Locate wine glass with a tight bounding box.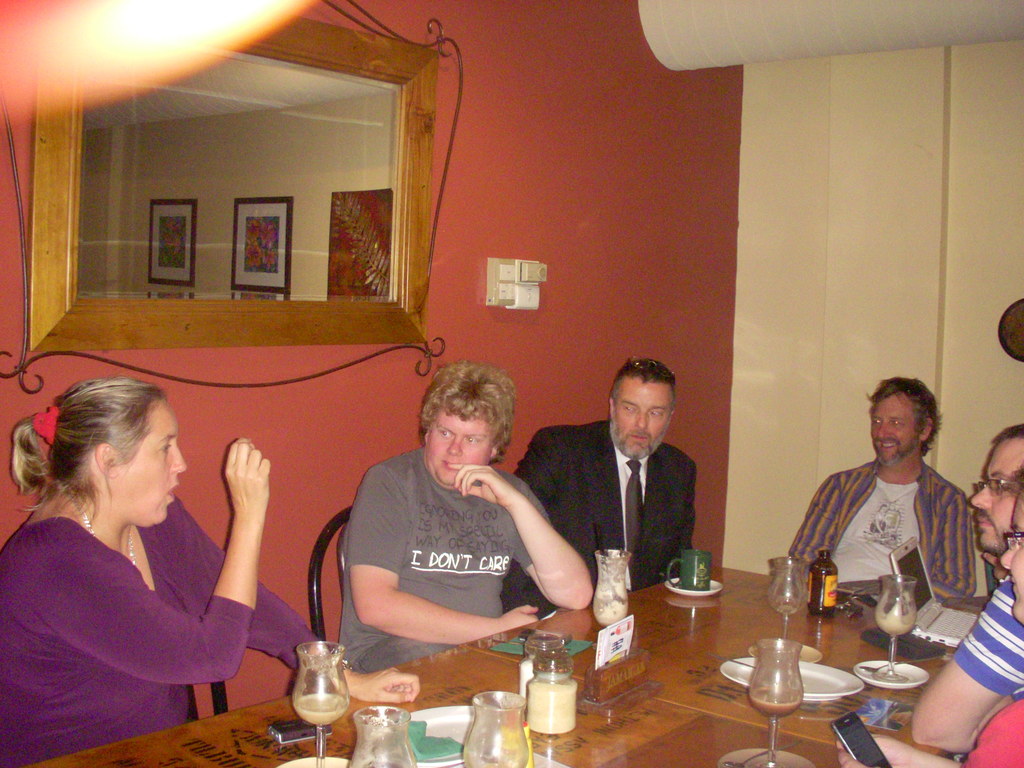
bbox=(461, 687, 531, 767).
